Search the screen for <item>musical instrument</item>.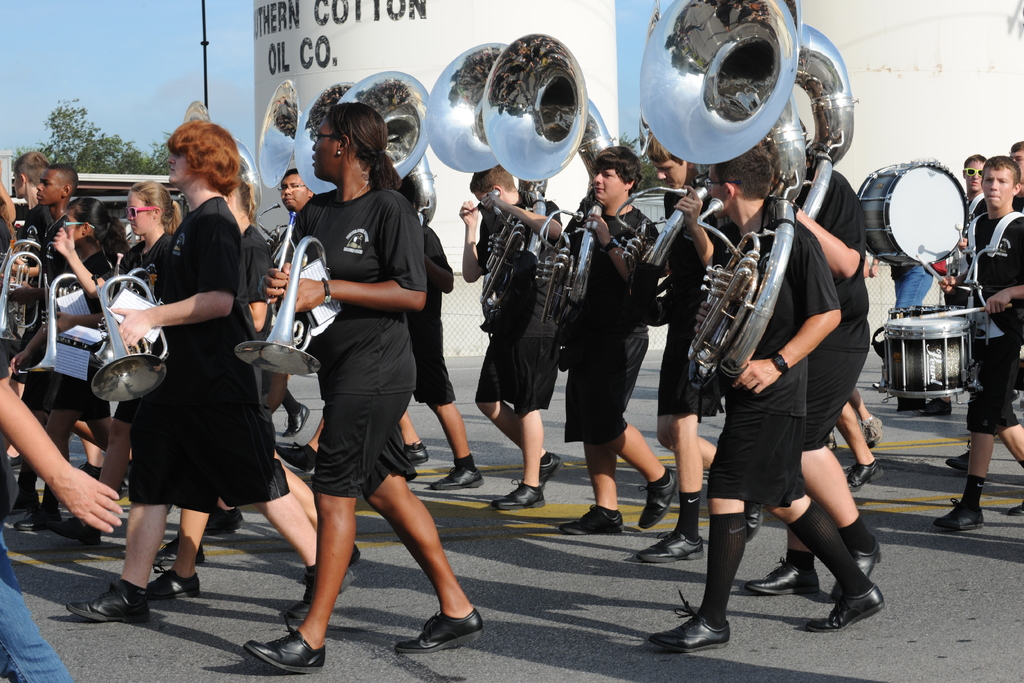
Found at {"x1": 886, "y1": 299, "x2": 985, "y2": 319}.
